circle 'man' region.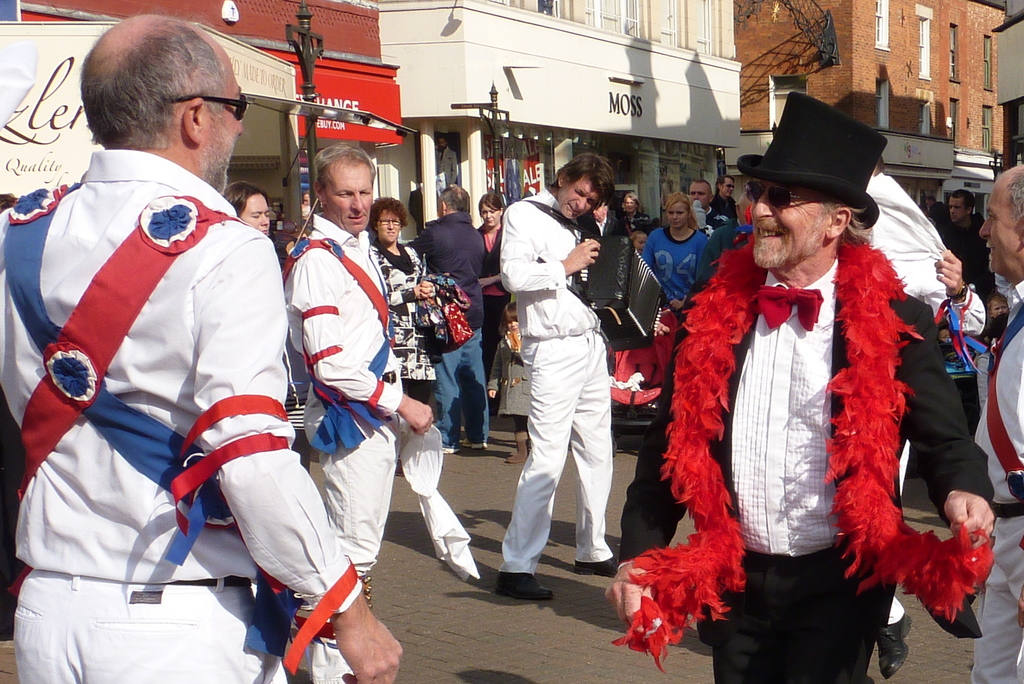
Region: box=[405, 184, 490, 453].
